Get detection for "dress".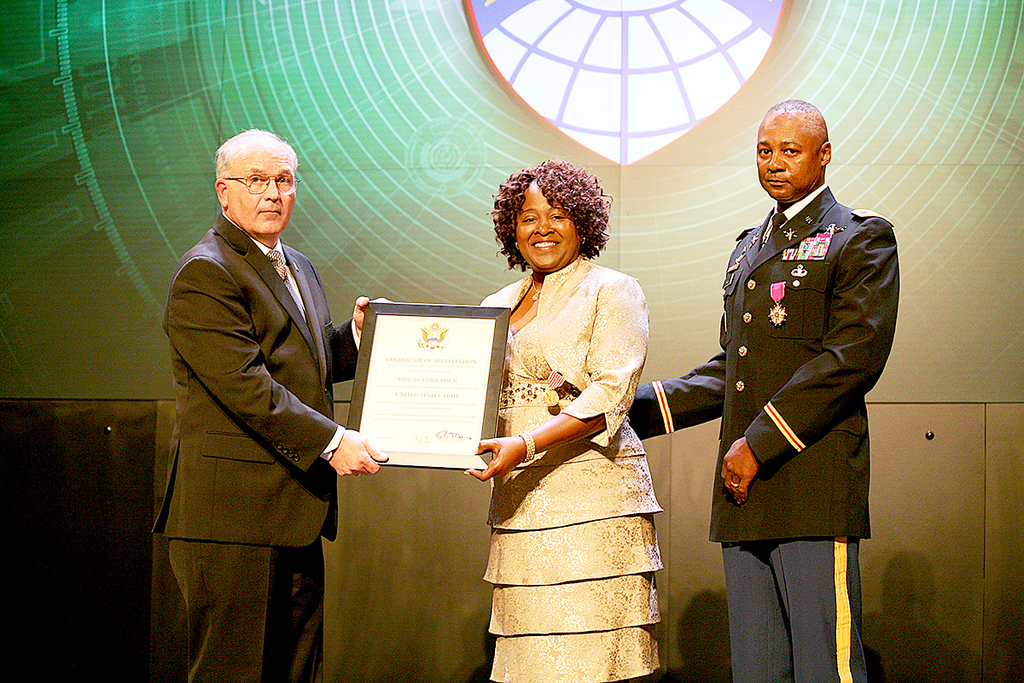
Detection: {"left": 480, "top": 318, "right": 660, "bottom": 682}.
